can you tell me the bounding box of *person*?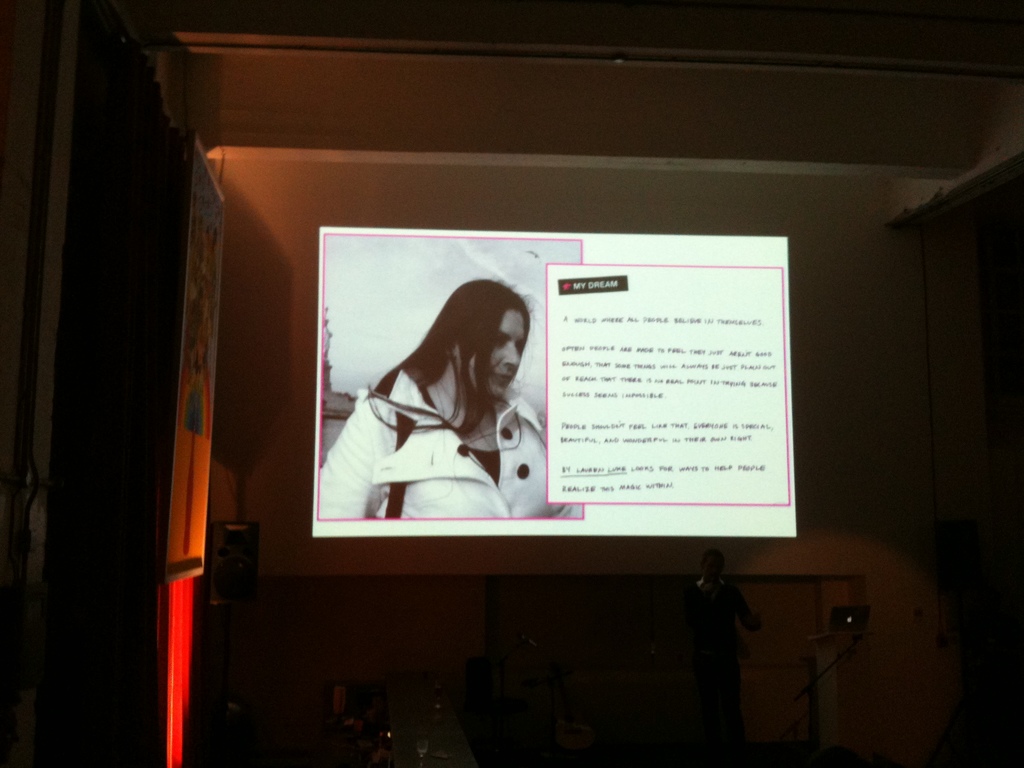
locate(337, 271, 554, 558).
